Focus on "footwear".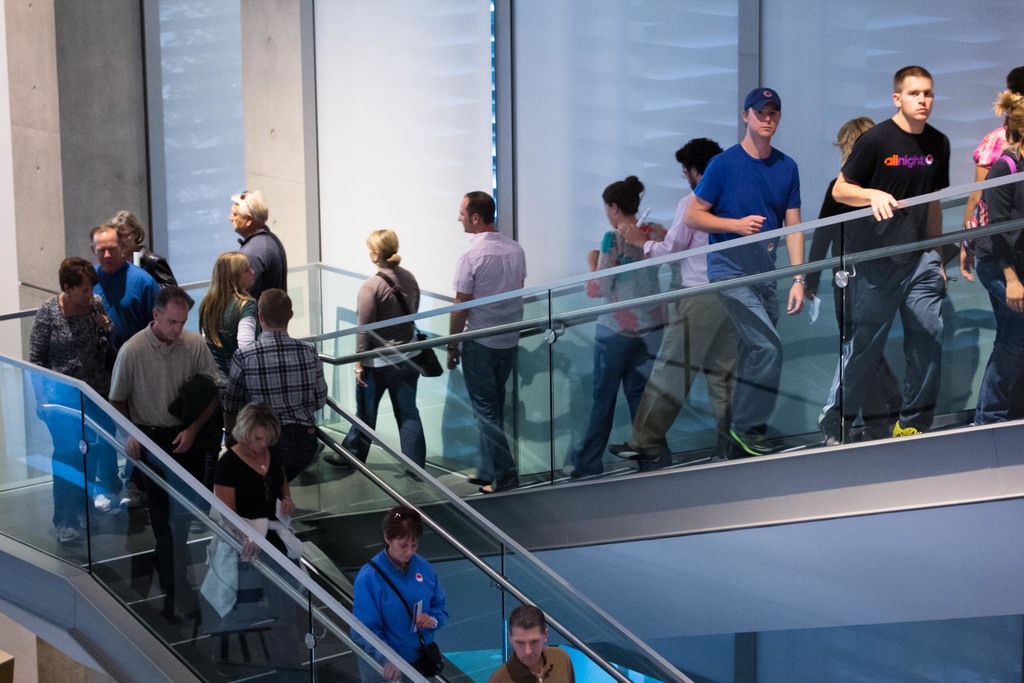
Focused at detection(886, 416, 923, 439).
